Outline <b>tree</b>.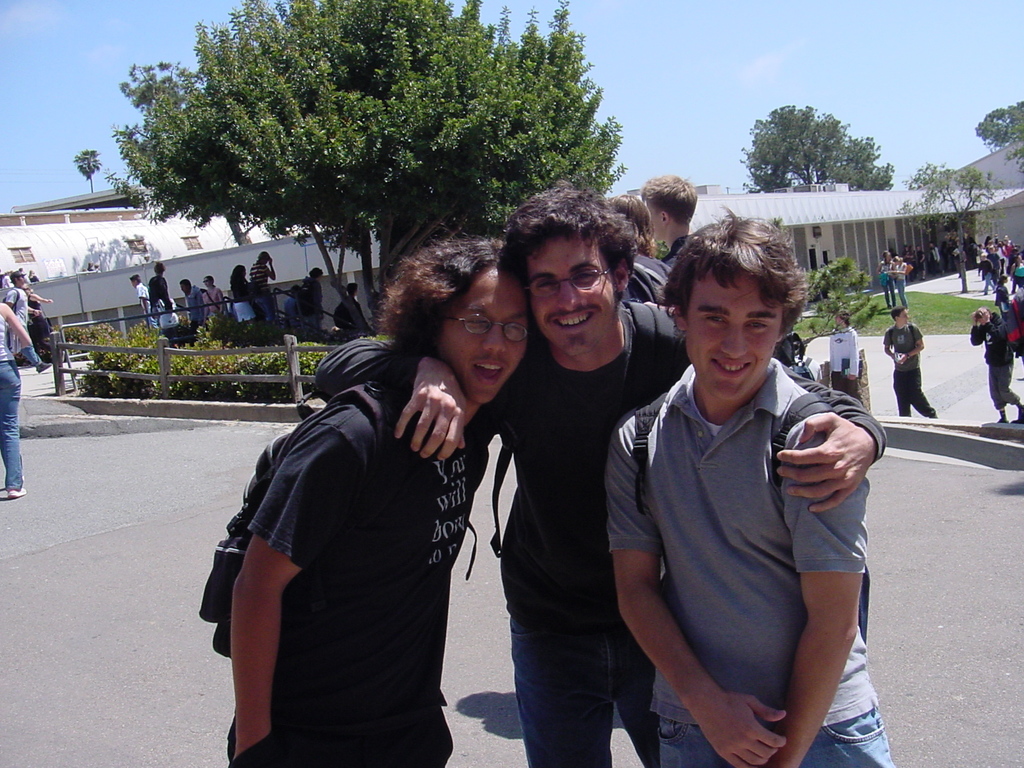
Outline: (75,280,231,445).
